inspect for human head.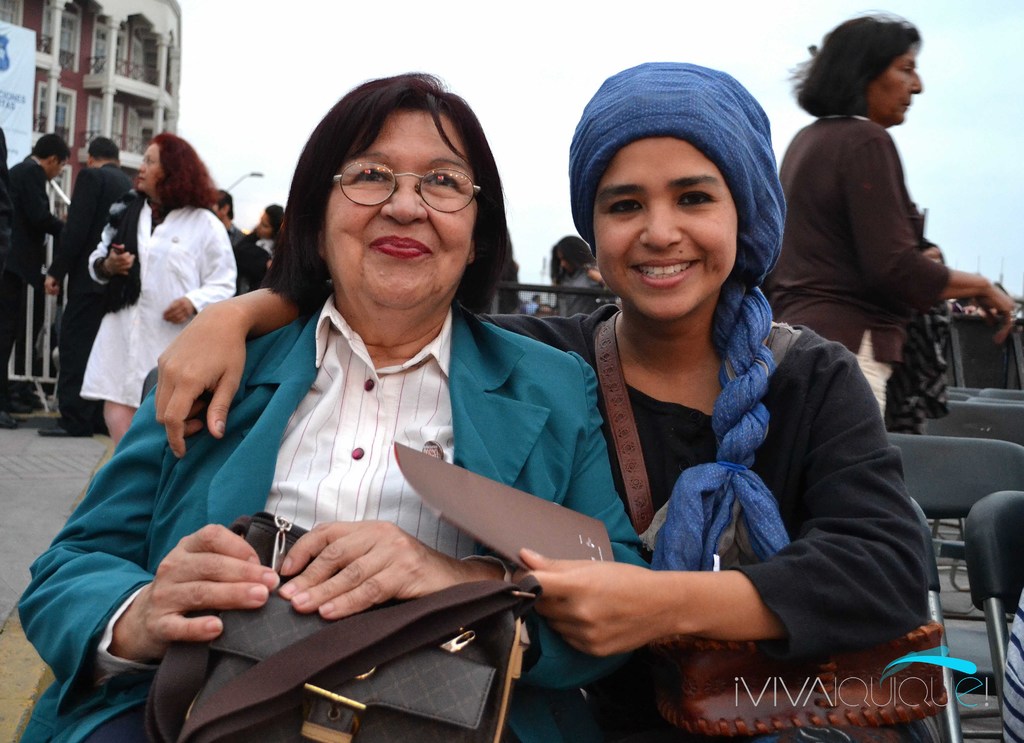
Inspection: pyautogui.locateOnScreen(255, 202, 284, 240).
